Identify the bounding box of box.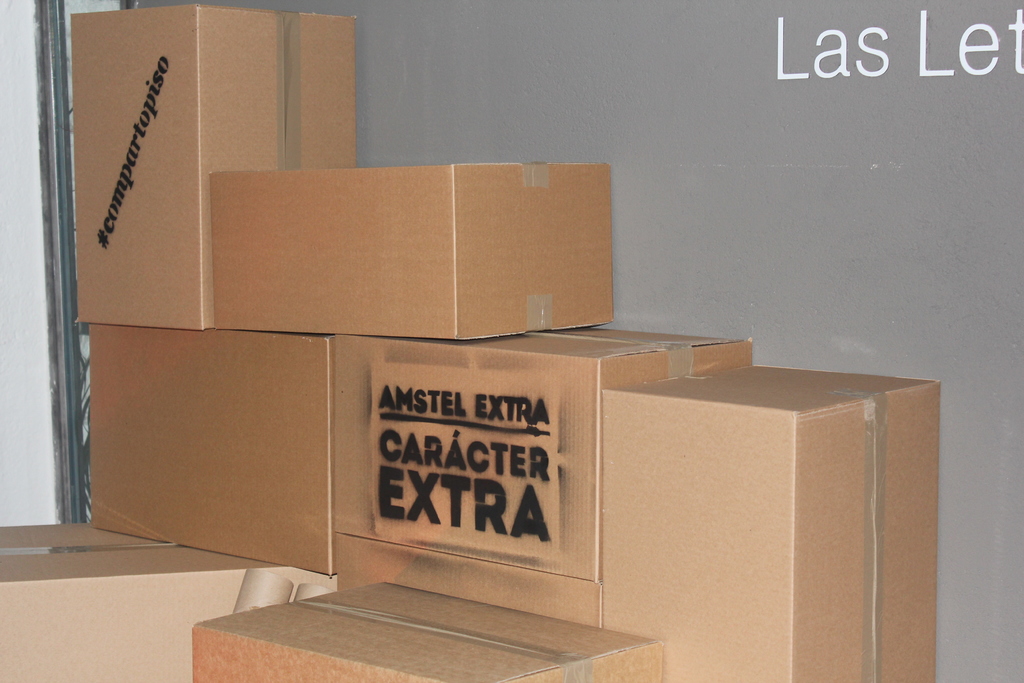
BBox(193, 579, 661, 682).
